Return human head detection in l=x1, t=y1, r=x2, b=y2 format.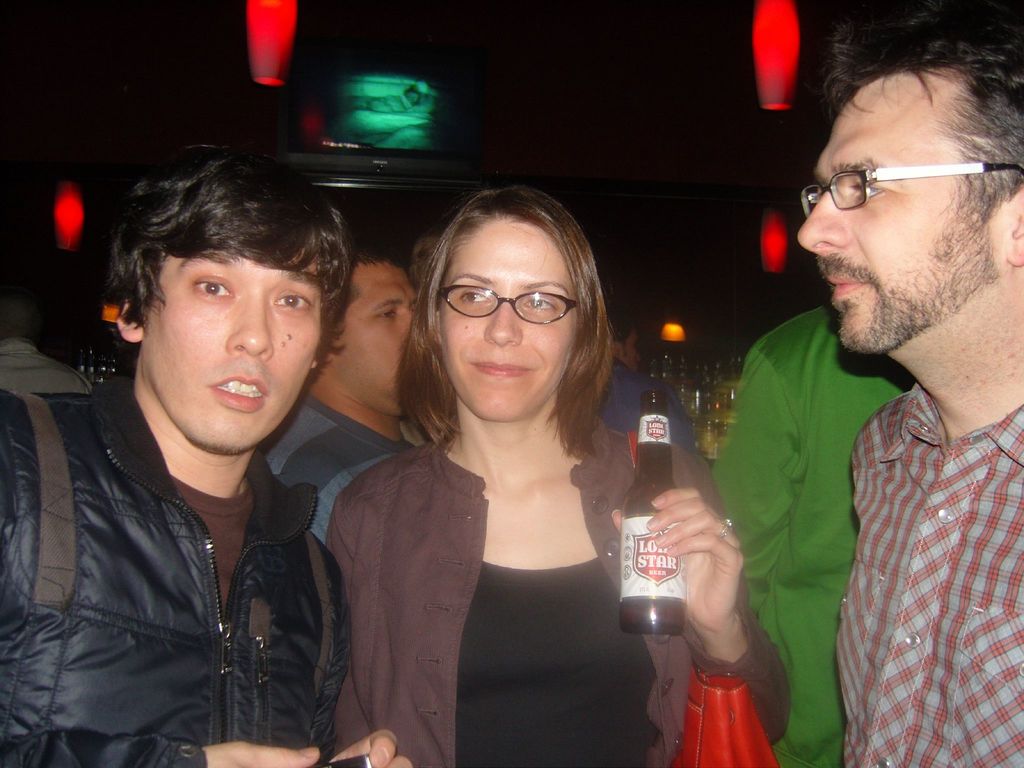
l=416, t=182, r=602, b=423.
